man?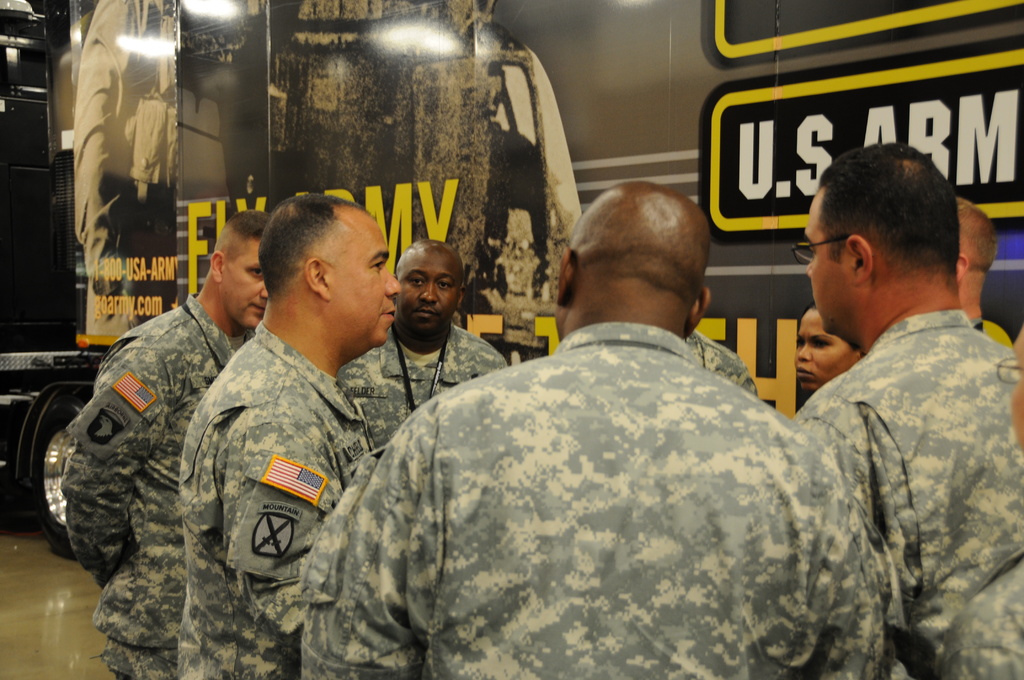
pyautogui.locateOnScreen(355, 179, 908, 658)
